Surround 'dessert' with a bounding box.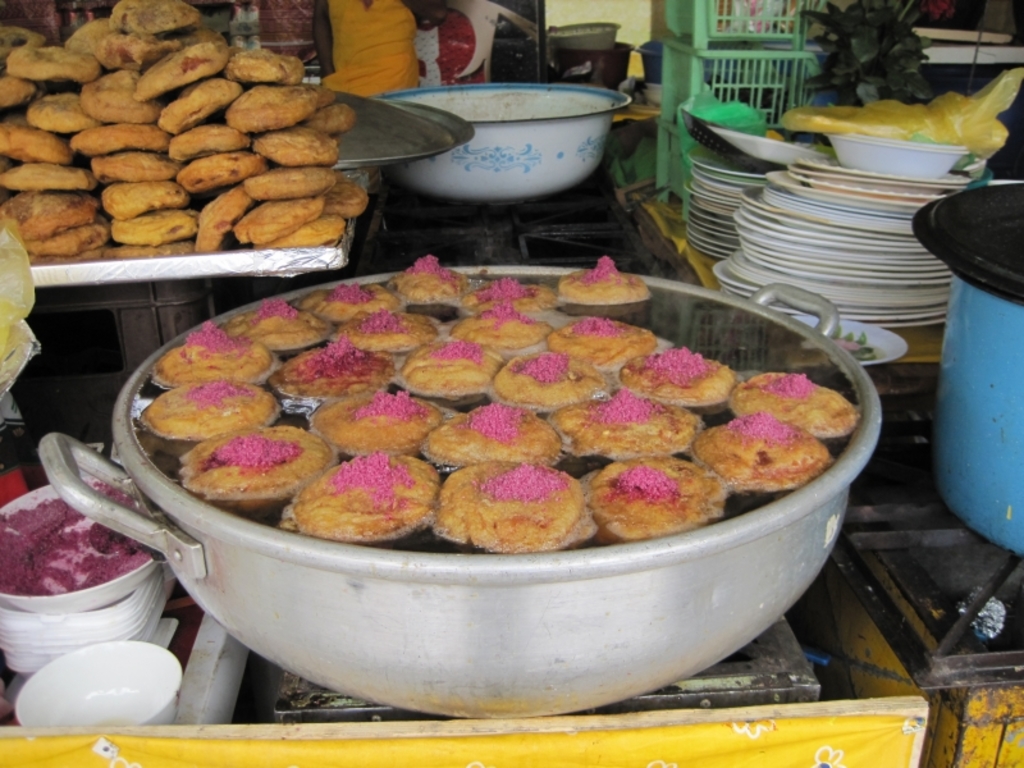
(left=225, top=36, right=302, bottom=70).
